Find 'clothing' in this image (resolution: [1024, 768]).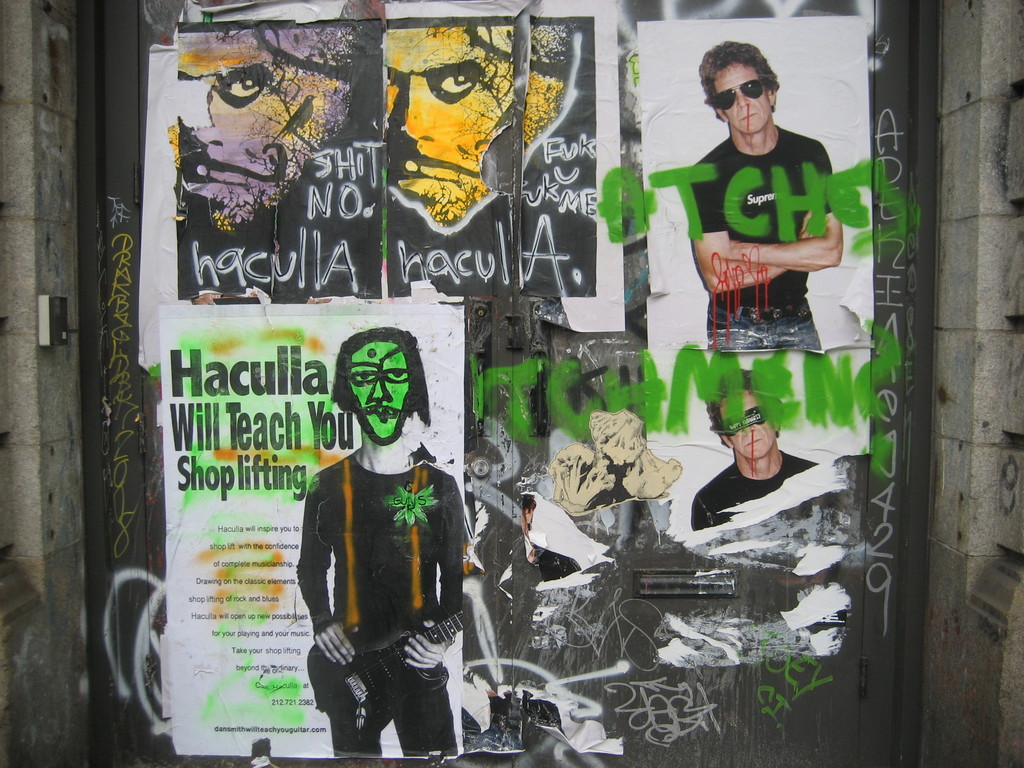
[337, 648, 454, 758].
